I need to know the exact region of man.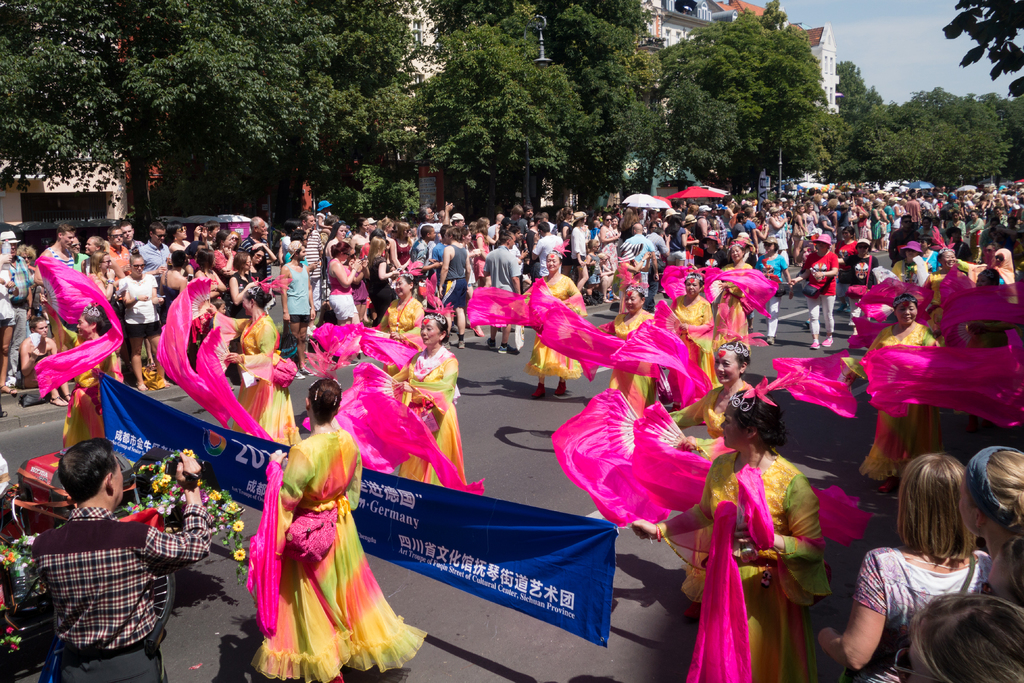
Region: x1=482 y1=229 x2=520 y2=354.
